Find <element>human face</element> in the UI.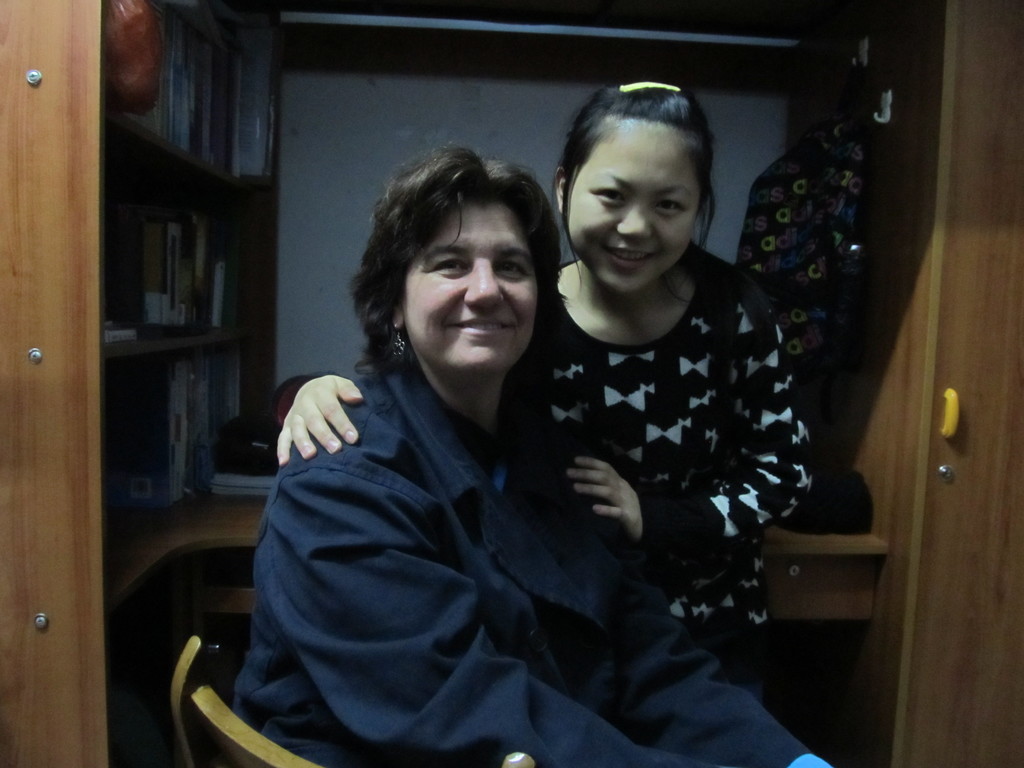
UI element at bbox=(567, 122, 698, 295).
